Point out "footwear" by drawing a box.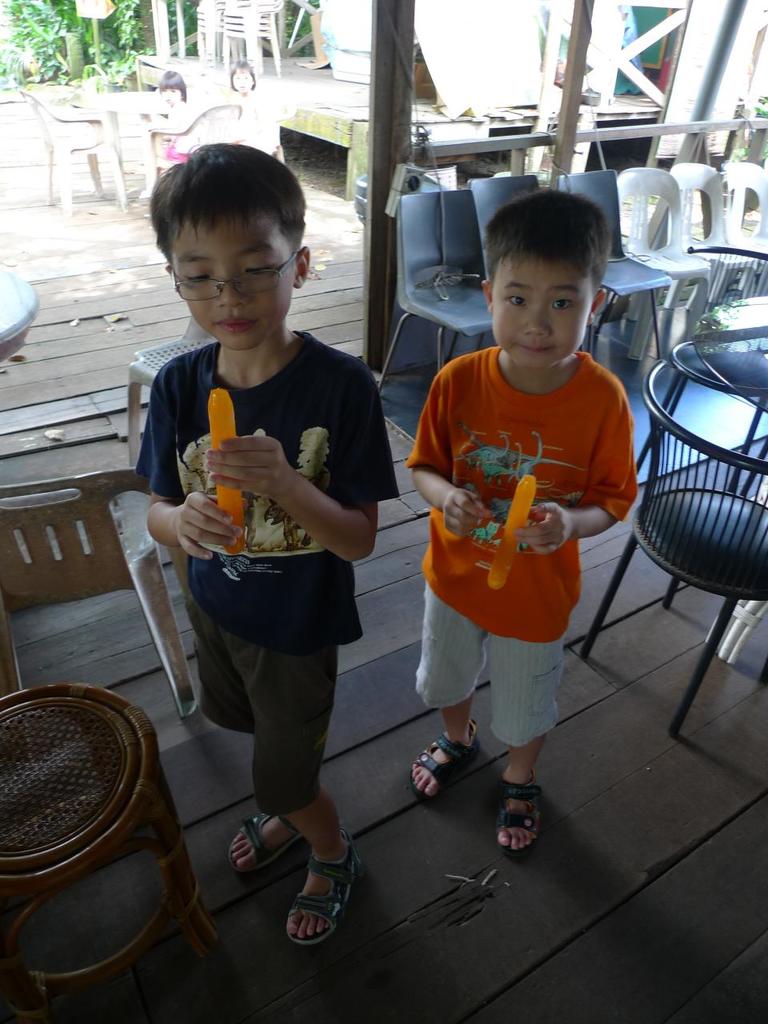
bbox=[494, 775, 545, 856].
